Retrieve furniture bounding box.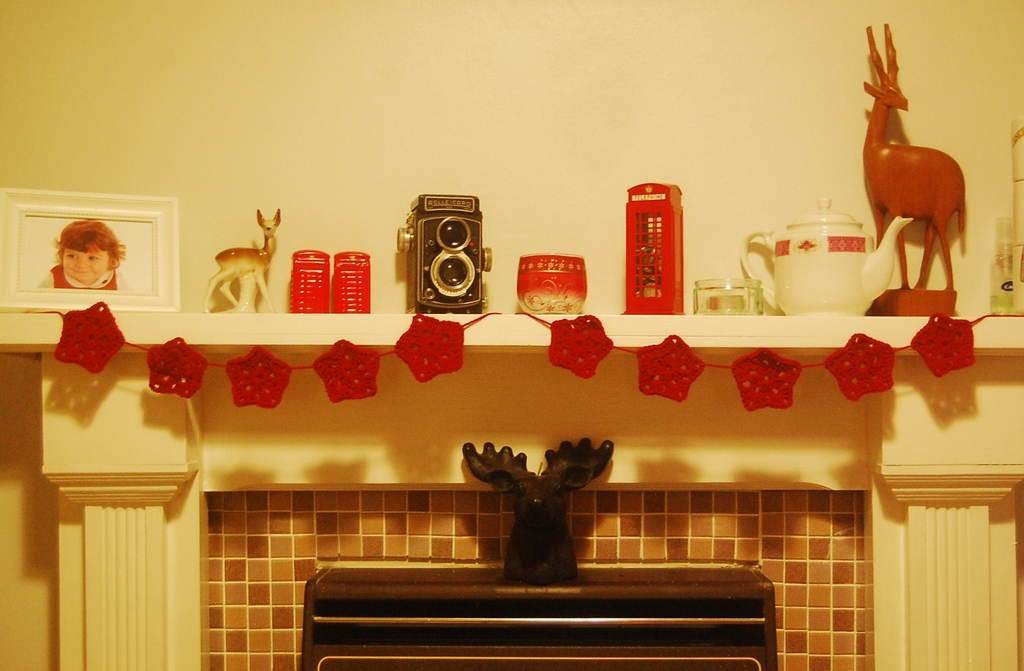
Bounding box: crop(304, 561, 772, 670).
